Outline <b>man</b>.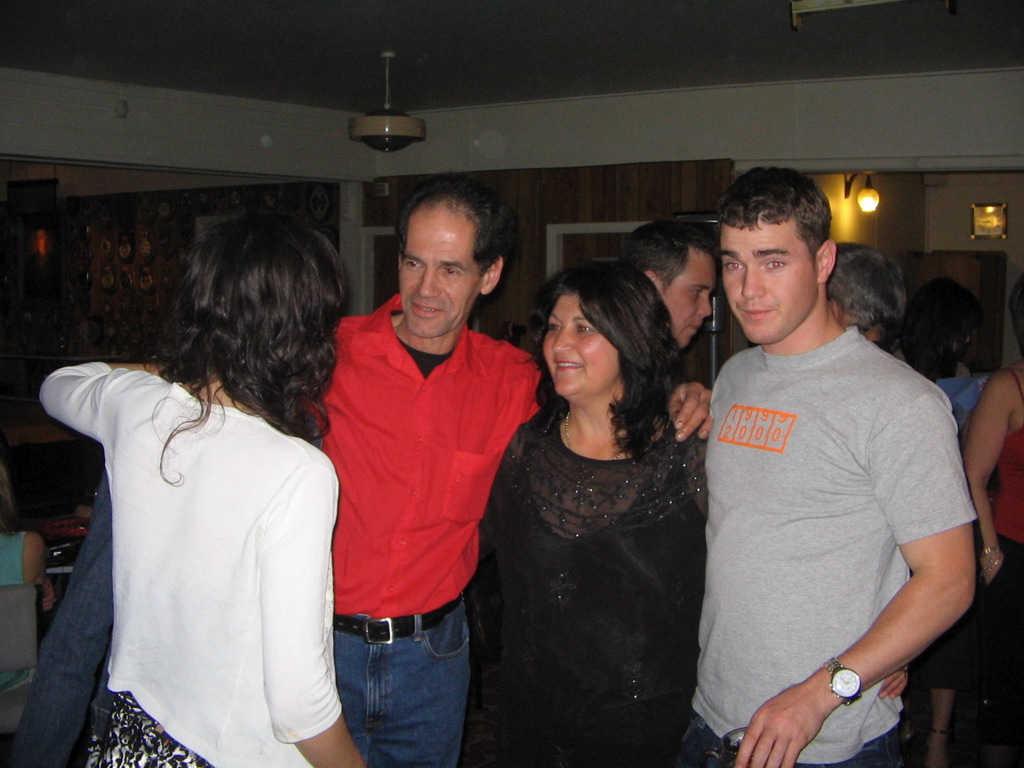
Outline: x1=618 y1=218 x2=727 y2=366.
